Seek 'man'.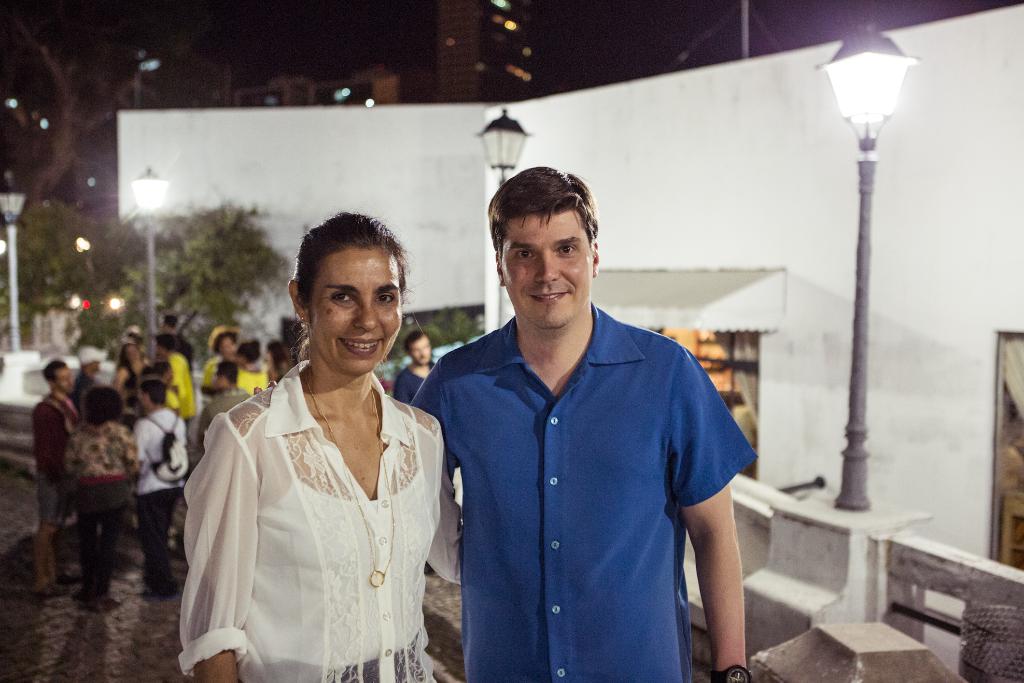
x1=394 y1=331 x2=436 y2=404.
